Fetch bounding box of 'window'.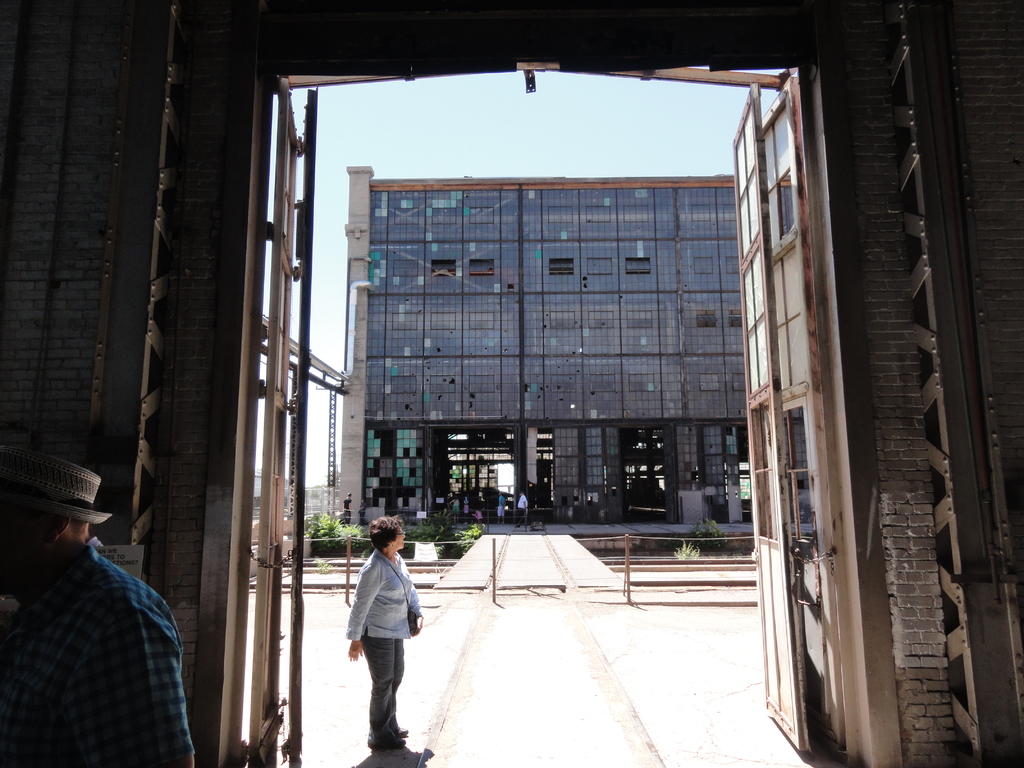
Bbox: detection(698, 374, 719, 390).
